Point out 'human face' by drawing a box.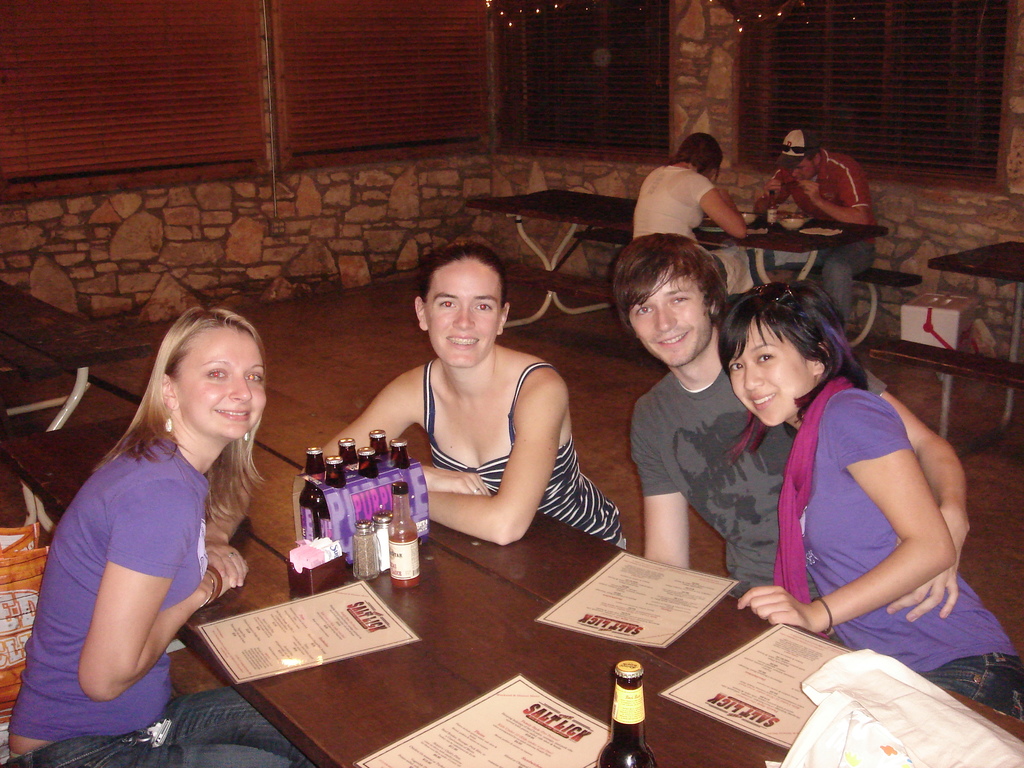
bbox=(177, 324, 268, 436).
